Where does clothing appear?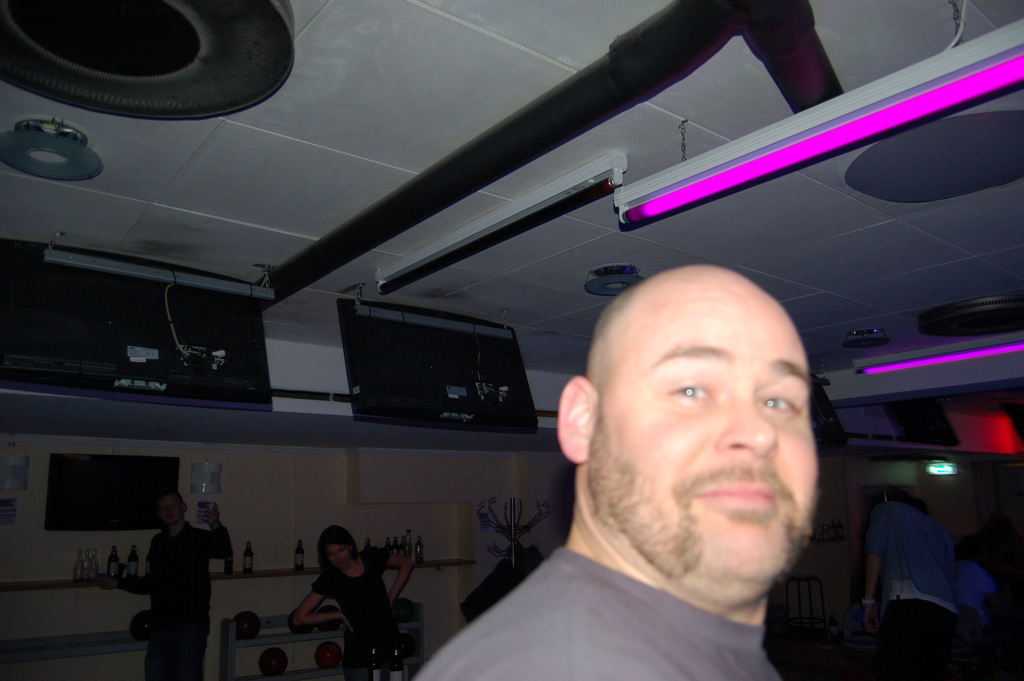
Appears at 312/536/410/660.
